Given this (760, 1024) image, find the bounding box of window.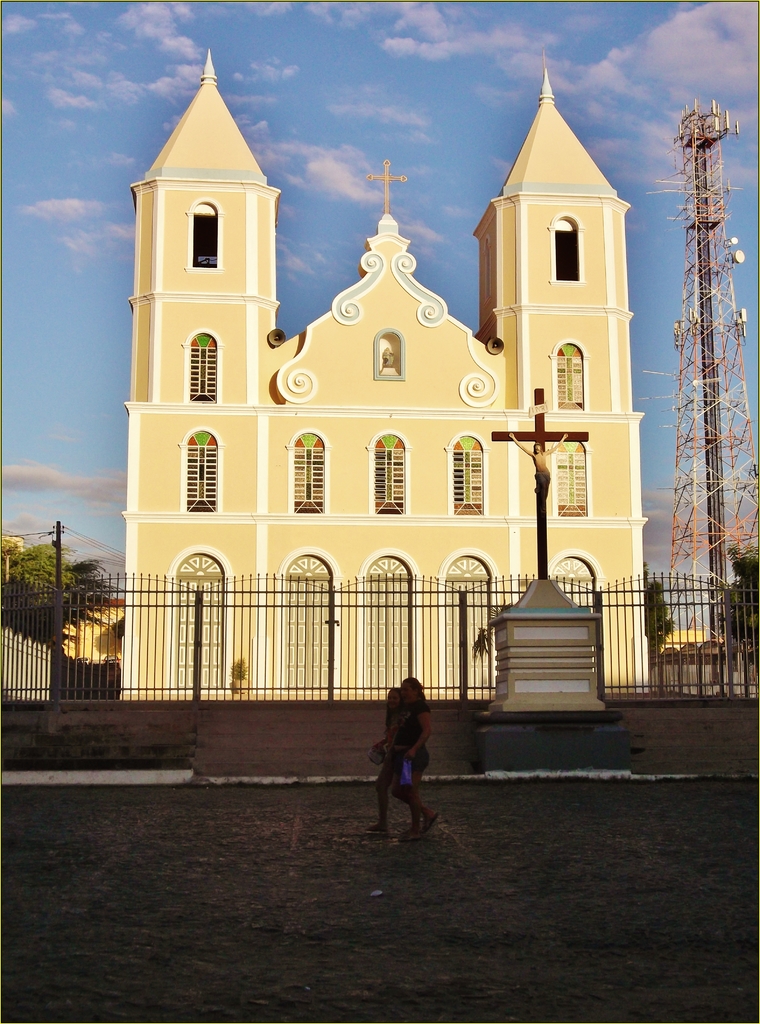
locate(183, 324, 220, 404).
